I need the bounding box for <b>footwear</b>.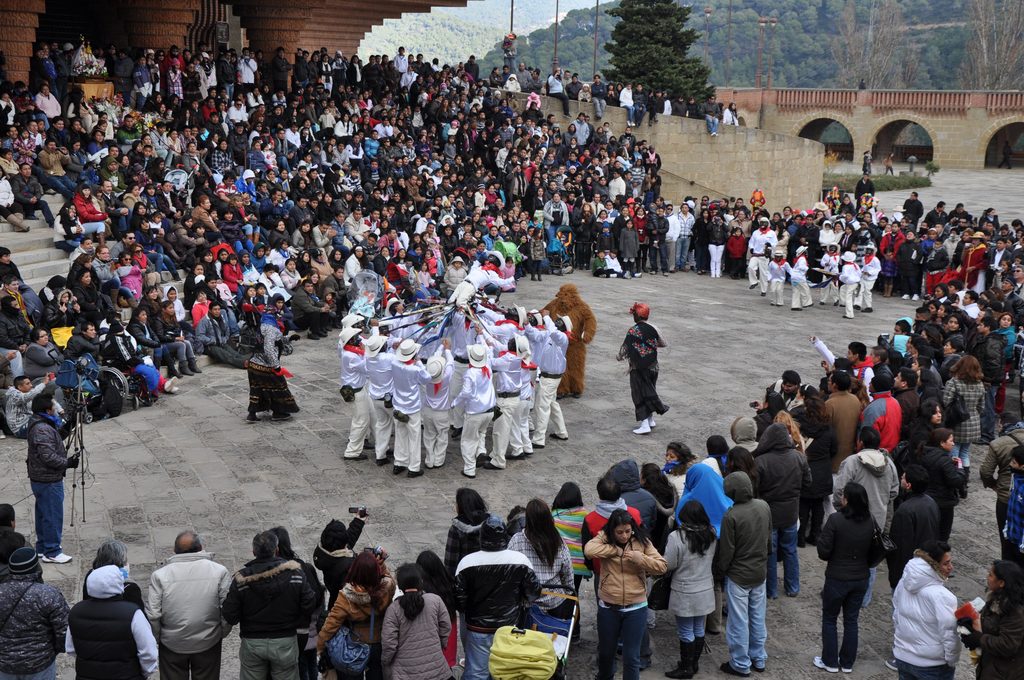
Here it is: region(886, 660, 897, 668).
